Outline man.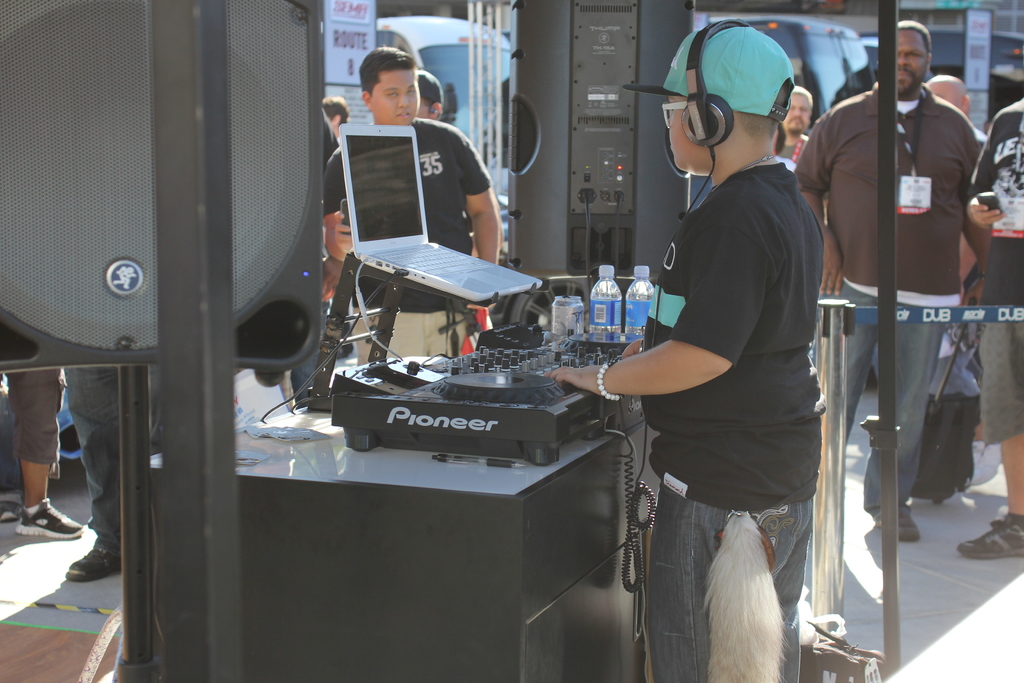
Outline: 0, 371, 84, 541.
